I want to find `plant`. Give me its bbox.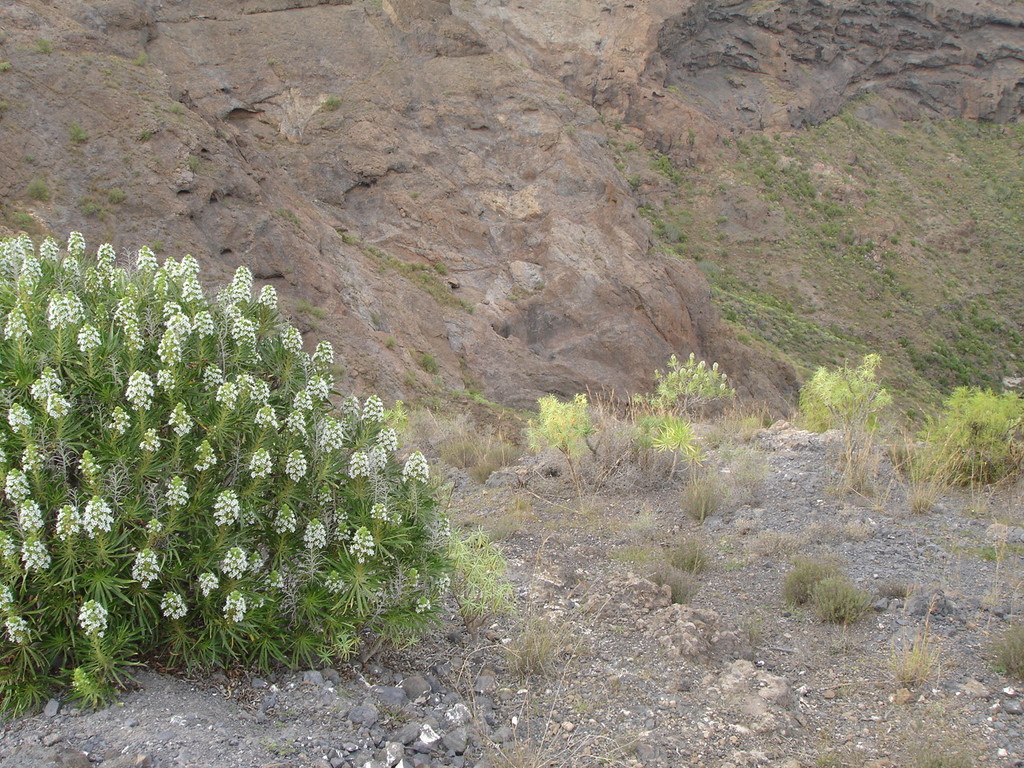
[782, 558, 830, 608].
